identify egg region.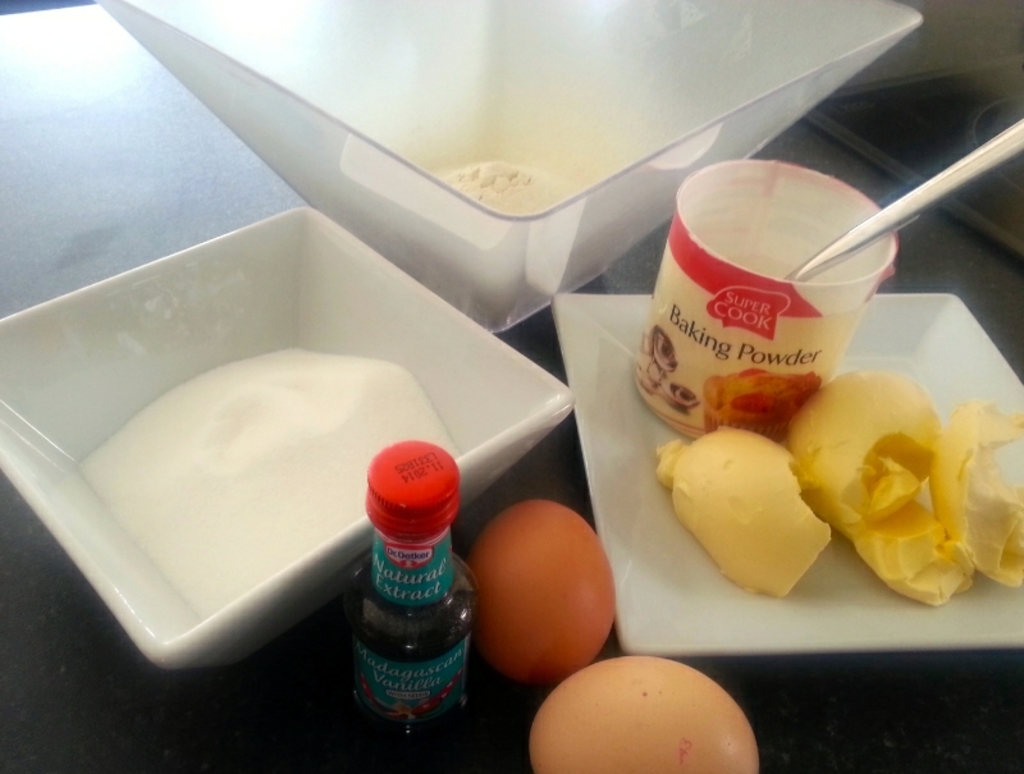
Region: <bbox>465, 496, 618, 690</bbox>.
